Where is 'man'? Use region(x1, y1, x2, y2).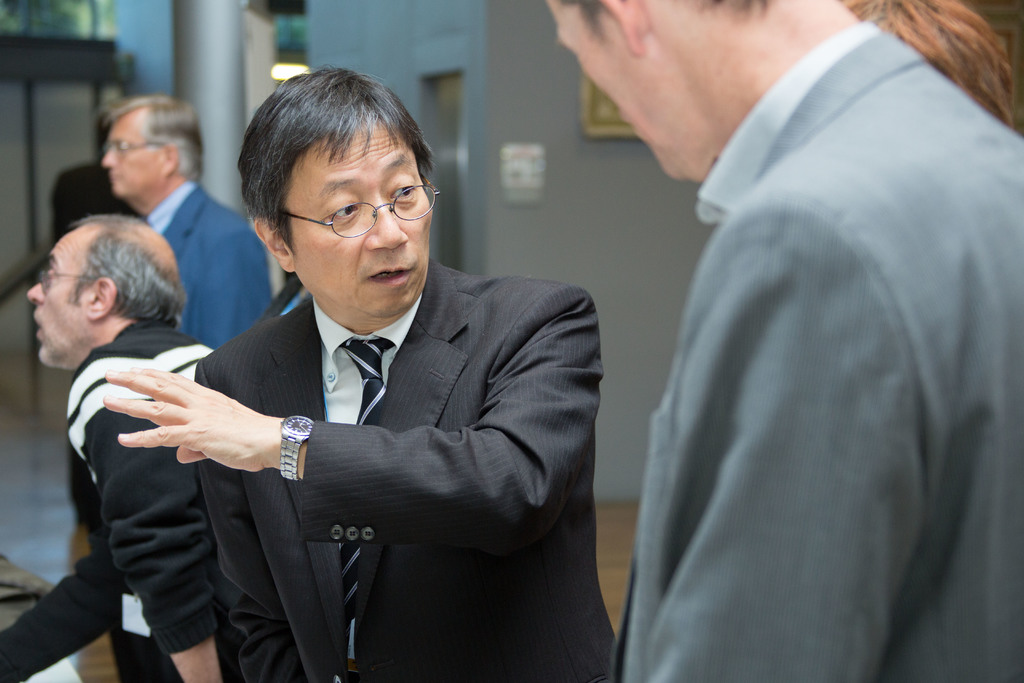
region(51, 109, 140, 239).
